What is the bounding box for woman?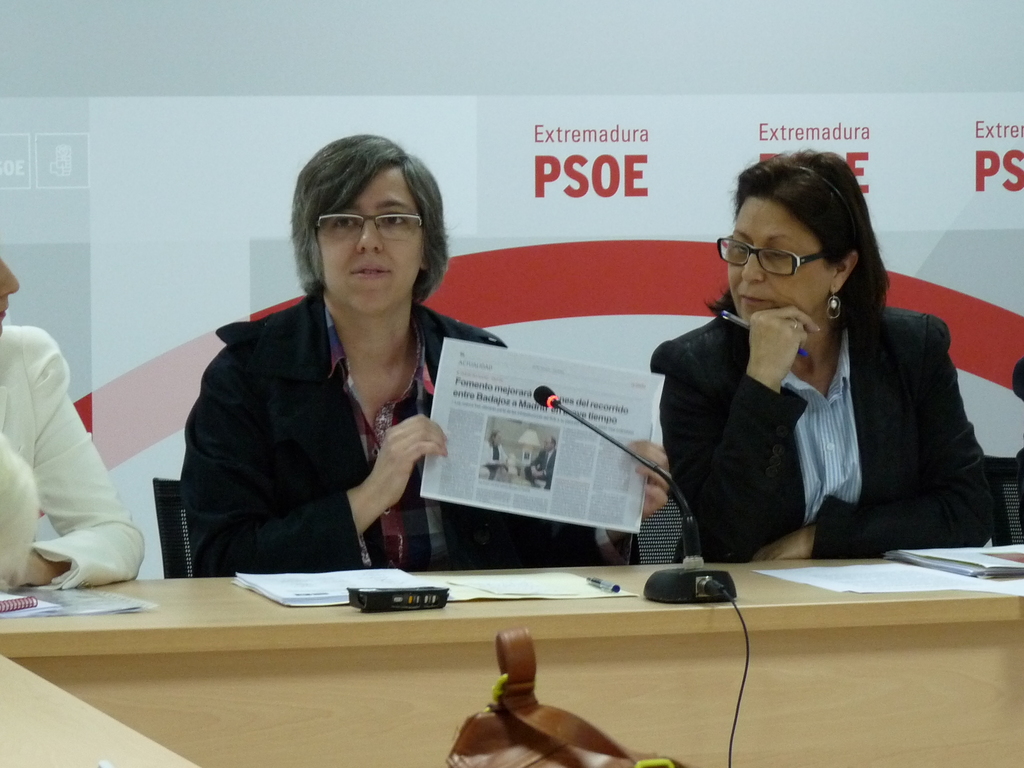
bbox=(652, 170, 984, 592).
